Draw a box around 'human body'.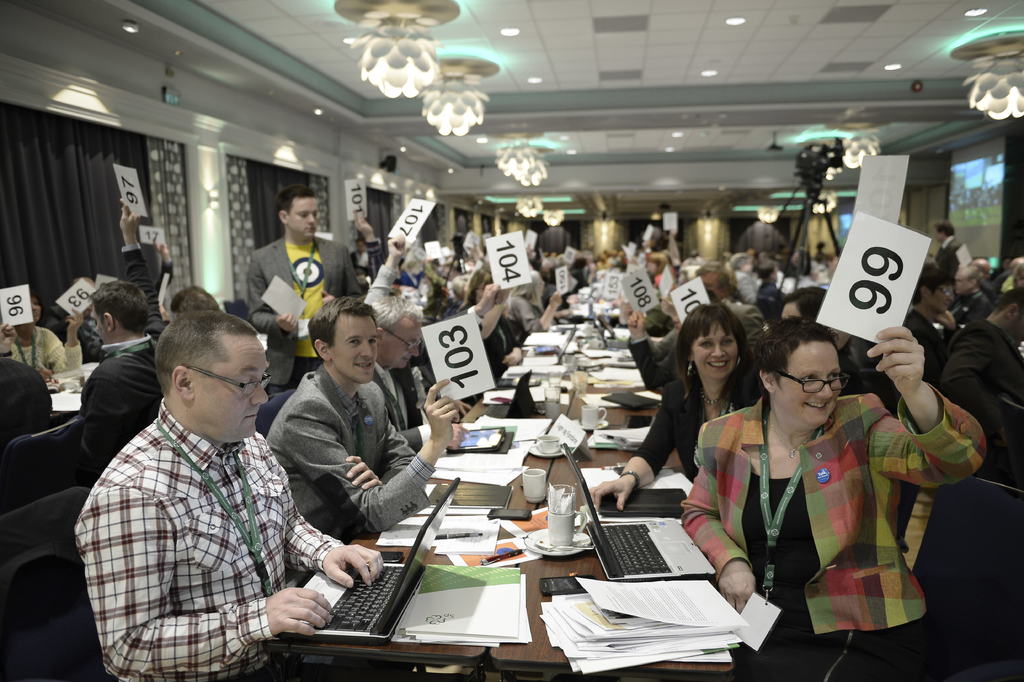
bbox=(906, 279, 961, 387).
